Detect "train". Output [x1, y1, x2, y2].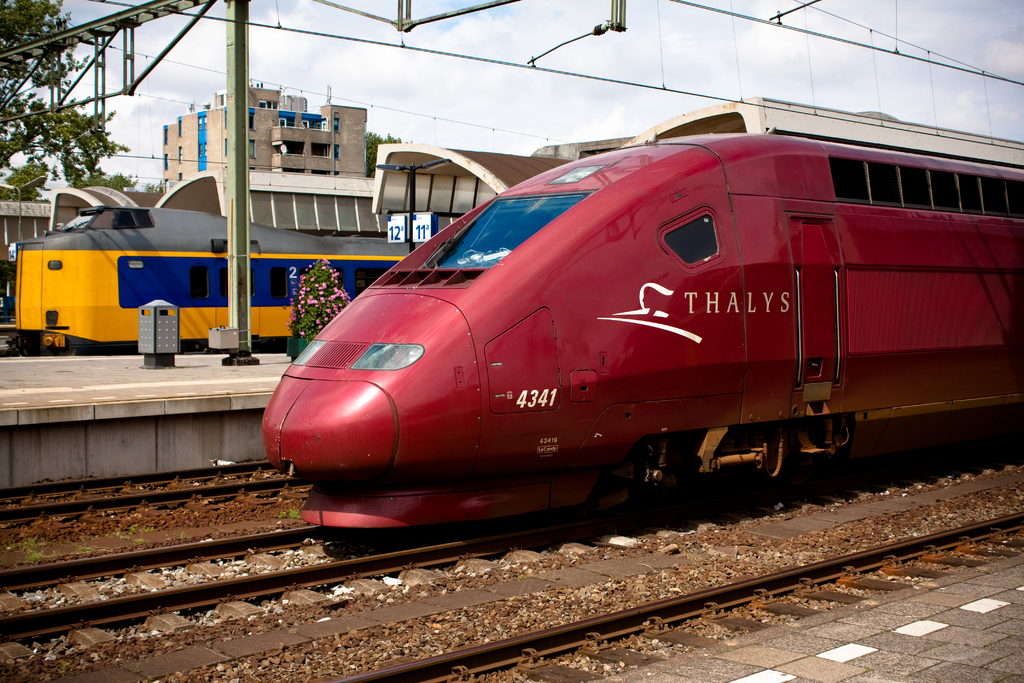
[8, 199, 428, 357].
